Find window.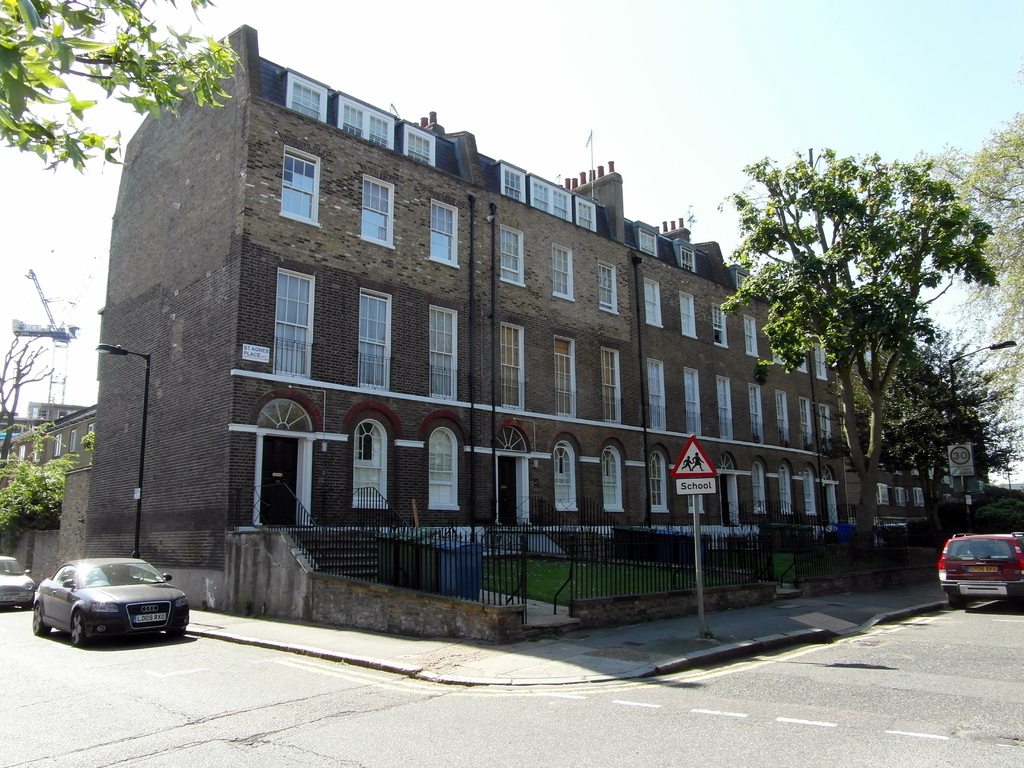
x1=350, y1=417, x2=392, y2=513.
